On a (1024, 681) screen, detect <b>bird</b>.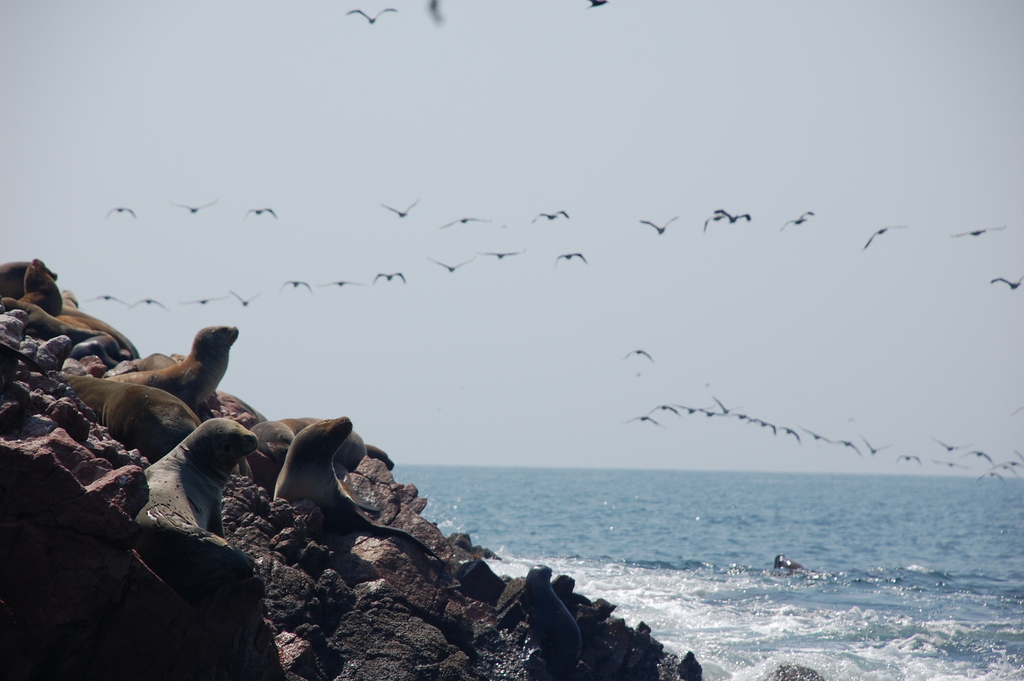
select_region(440, 218, 492, 230).
